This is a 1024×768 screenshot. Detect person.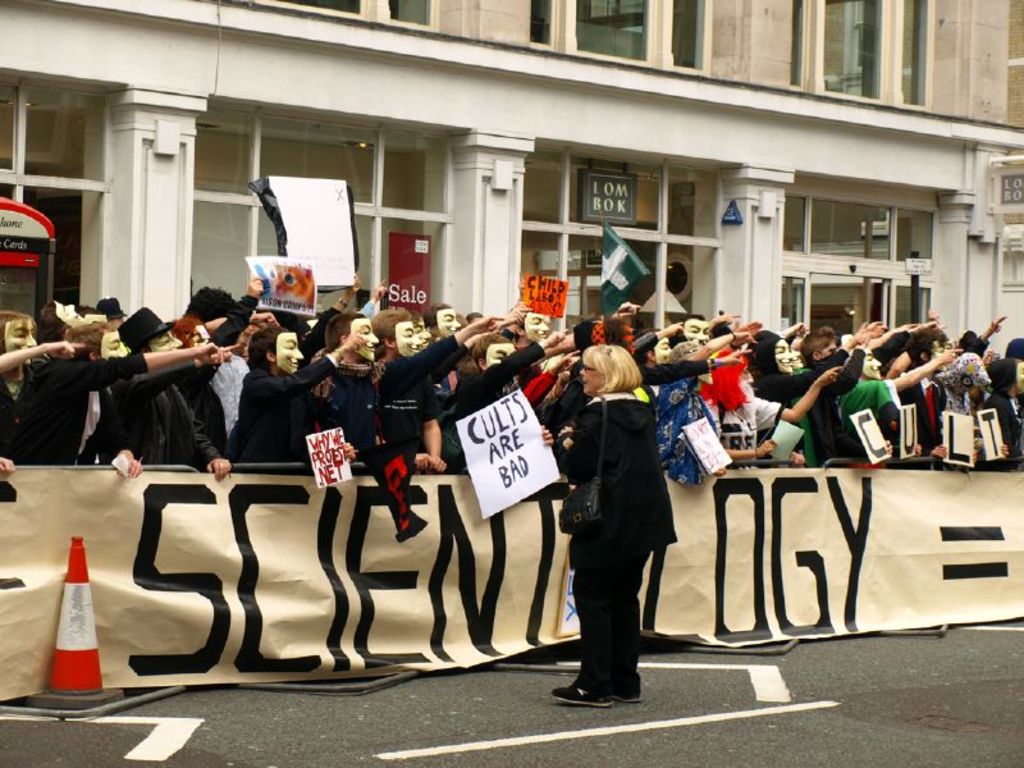
box=[554, 306, 675, 710].
